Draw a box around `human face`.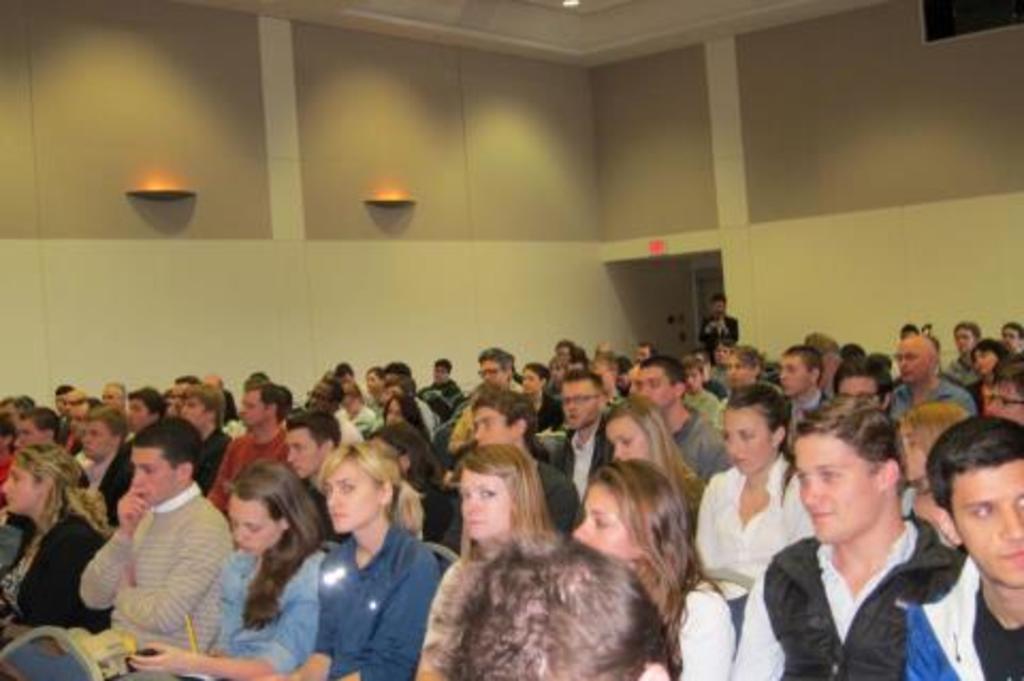
717,348,727,371.
